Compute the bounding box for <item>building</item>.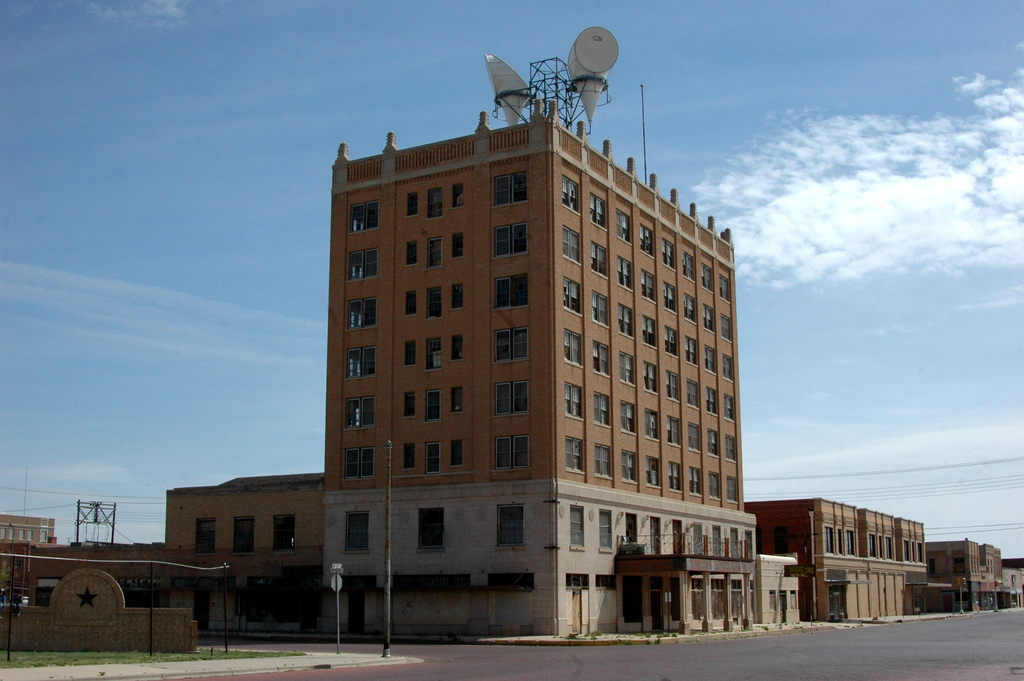
741,491,927,622.
